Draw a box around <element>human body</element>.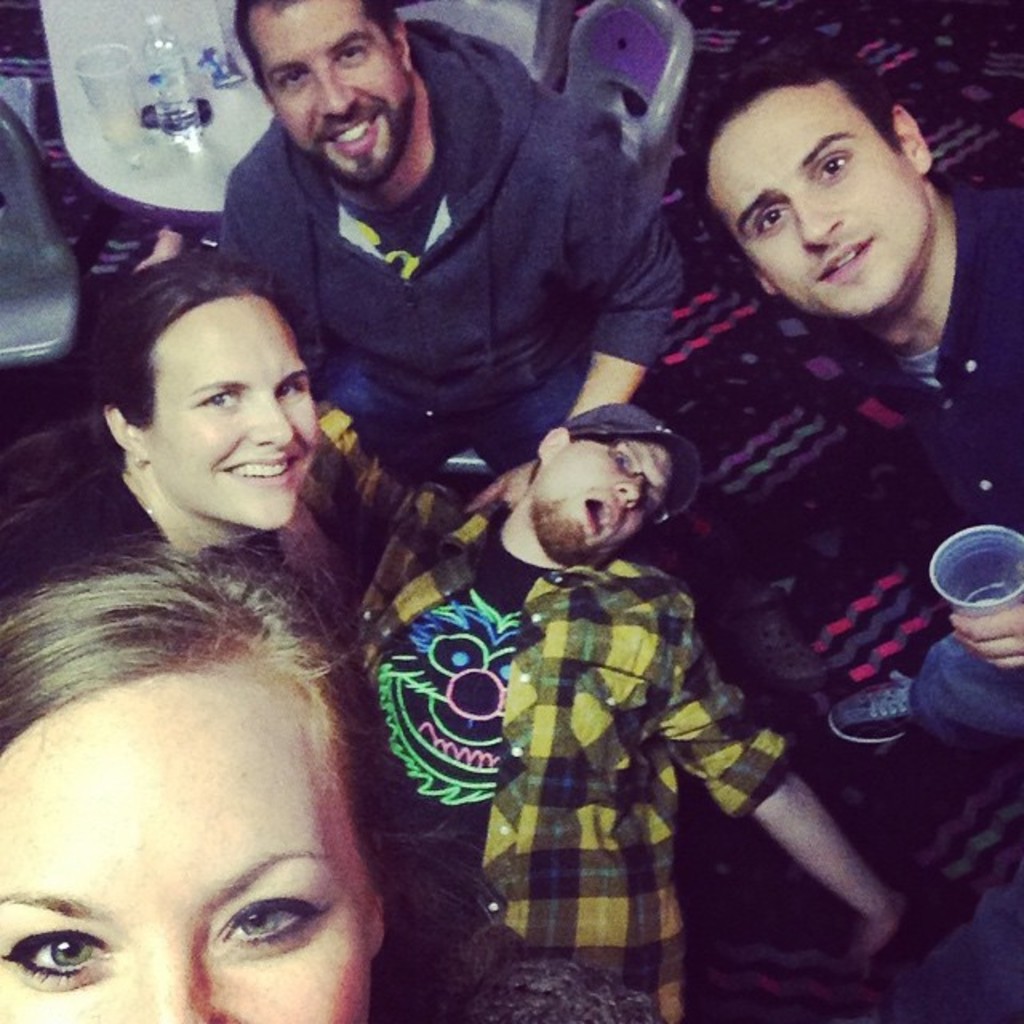
(x1=808, y1=178, x2=1022, y2=750).
